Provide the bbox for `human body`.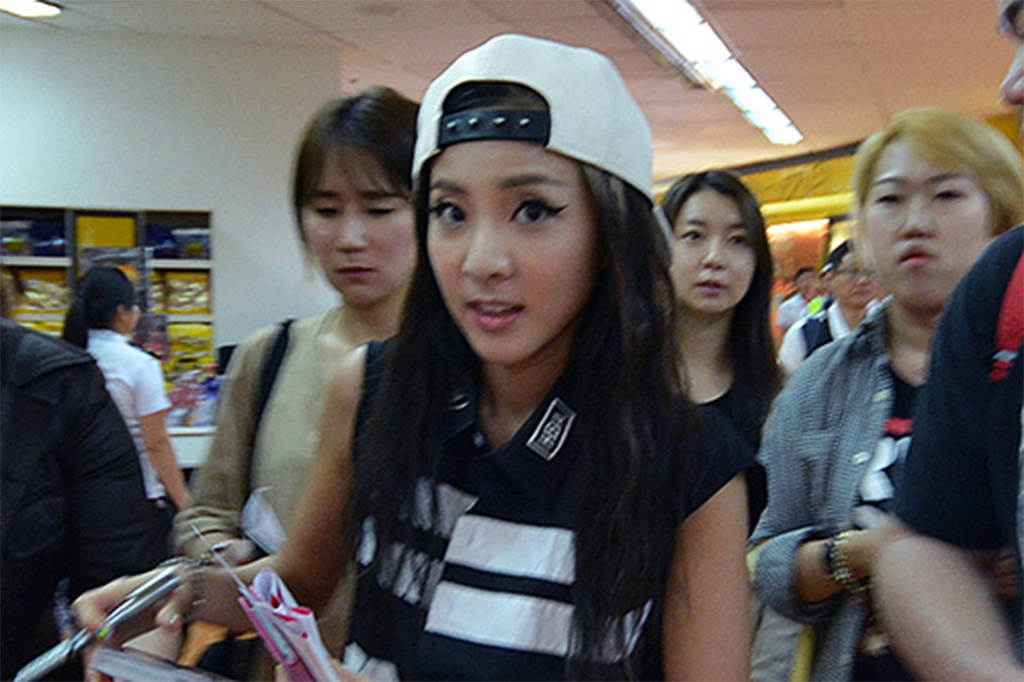
775/128/1022/654.
